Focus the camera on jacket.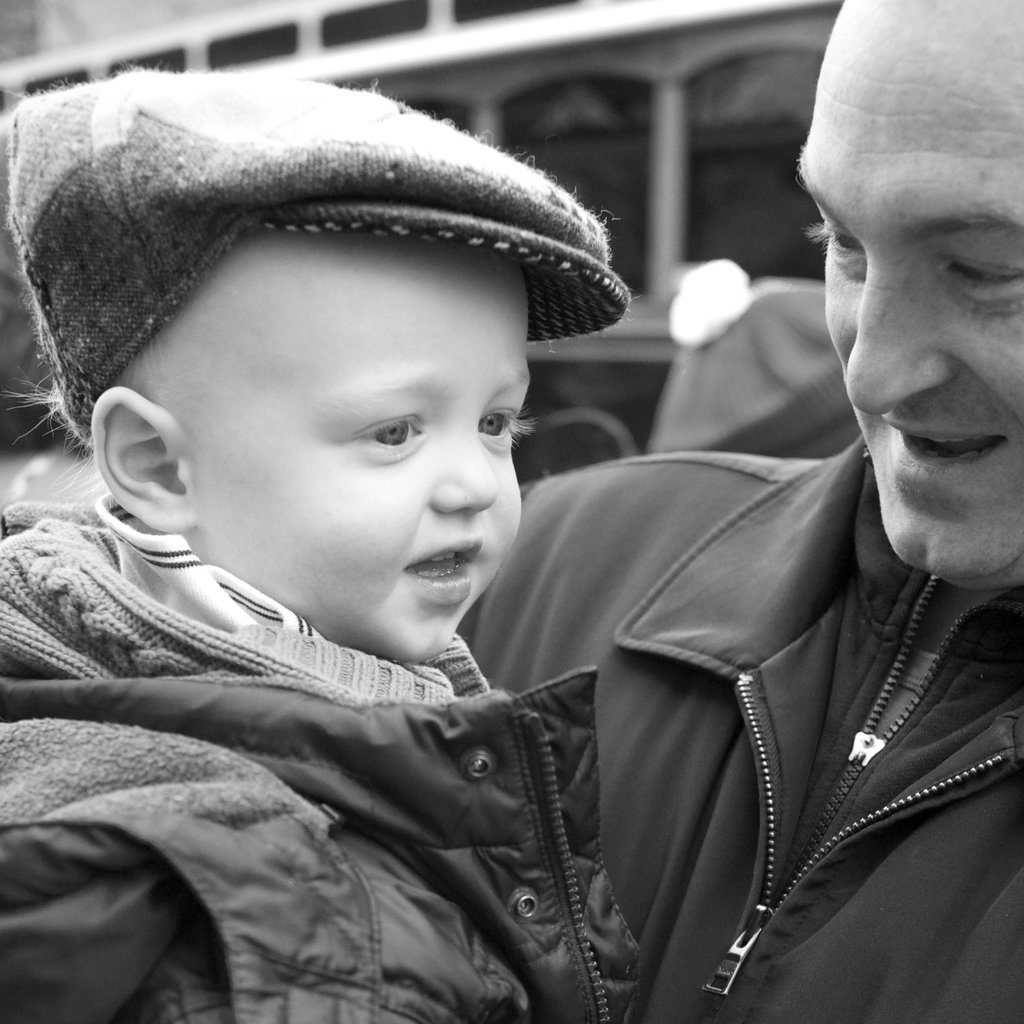
Focus region: bbox=(0, 669, 643, 1023).
